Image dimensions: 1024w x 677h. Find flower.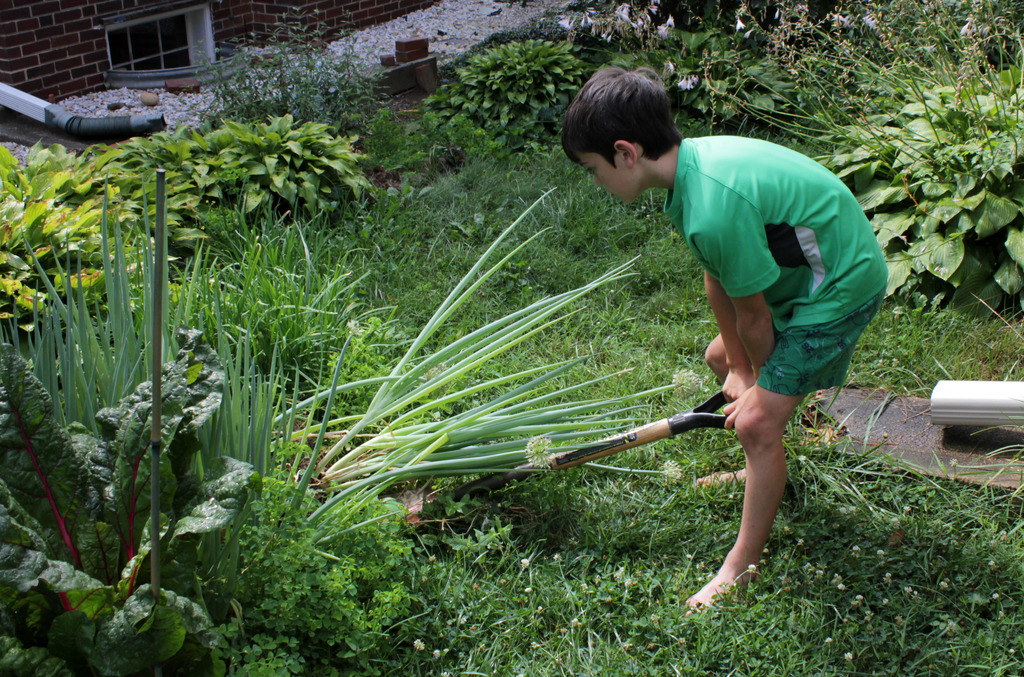
522,433,550,472.
